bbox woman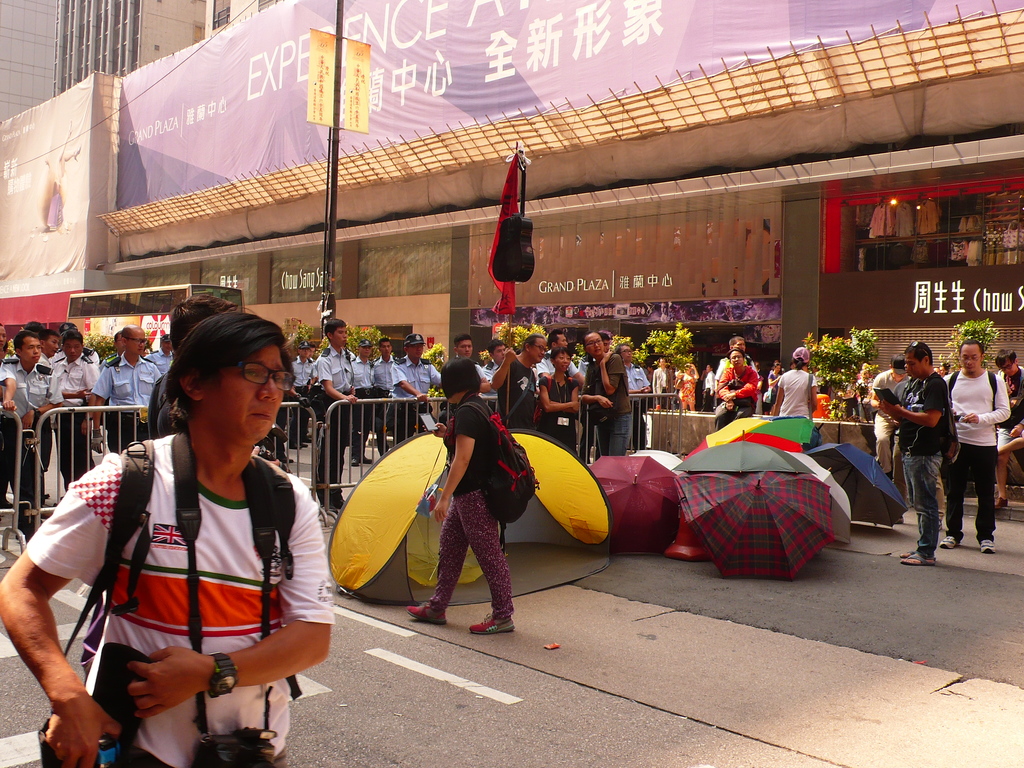
select_region(769, 364, 784, 415)
